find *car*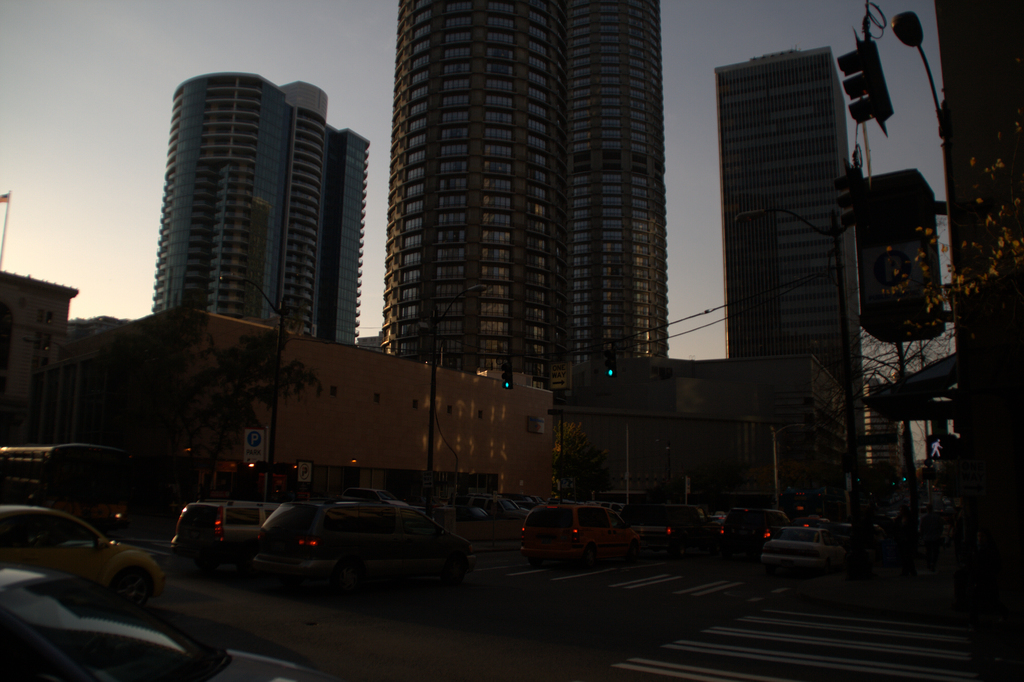
l=0, t=507, r=164, b=605
